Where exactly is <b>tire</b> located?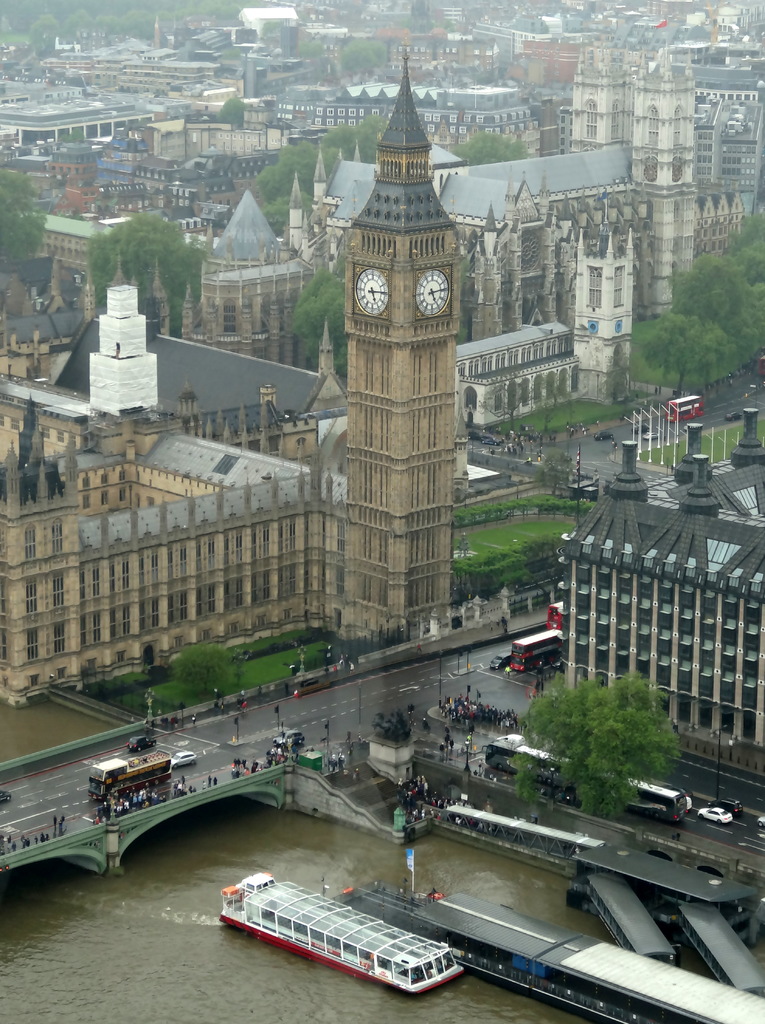
Its bounding box is x1=697, y1=812, x2=705, y2=819.
